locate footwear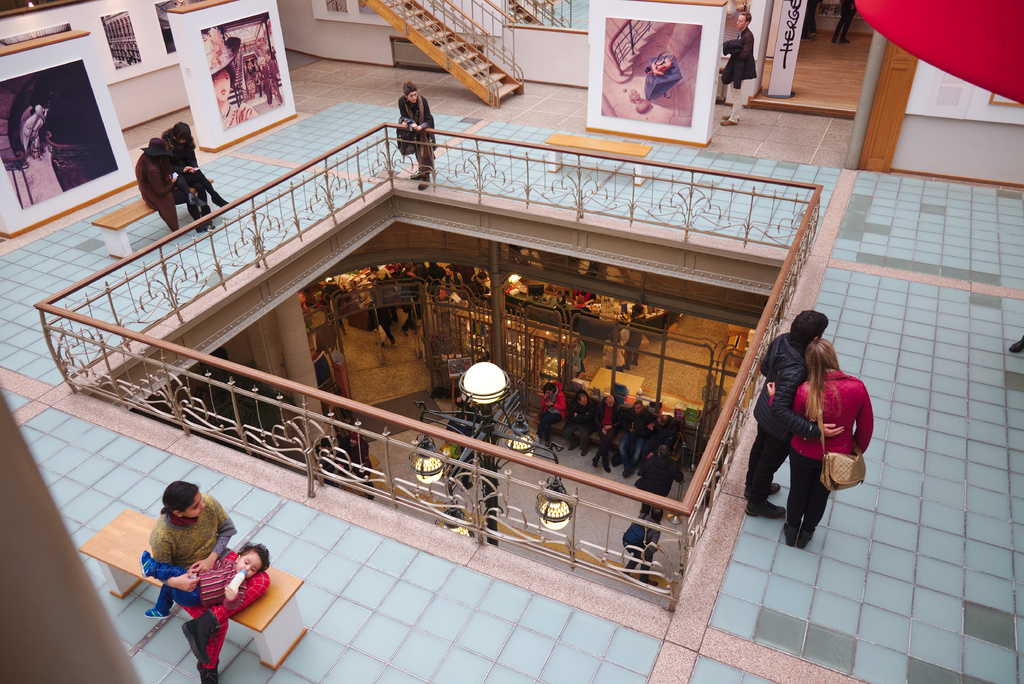
190, 193, 207, 205
